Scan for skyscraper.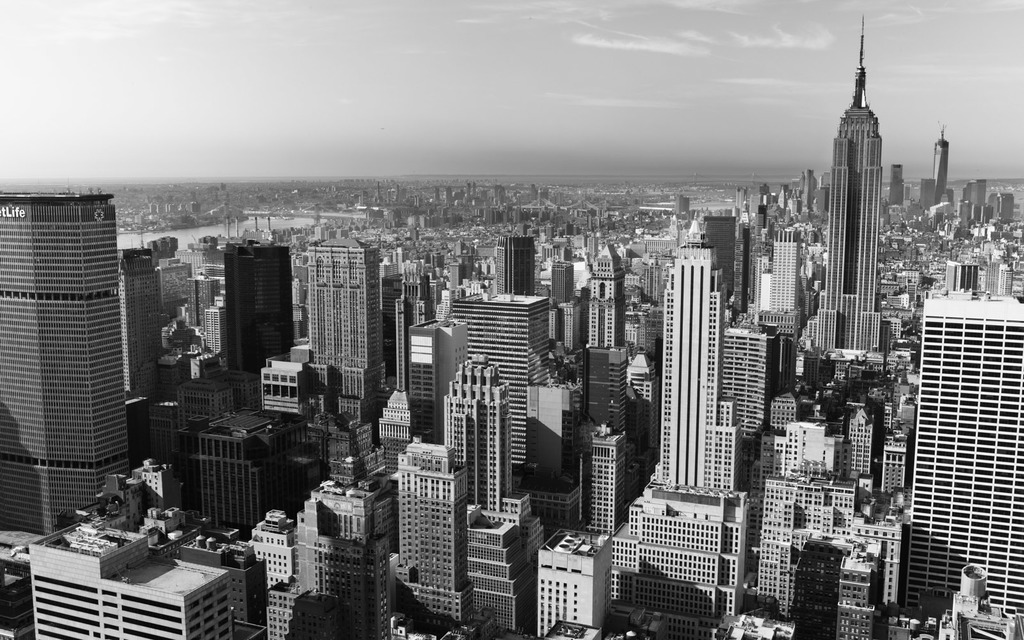
Scan result: (left=292, top=477, right=404, bottom=639).
